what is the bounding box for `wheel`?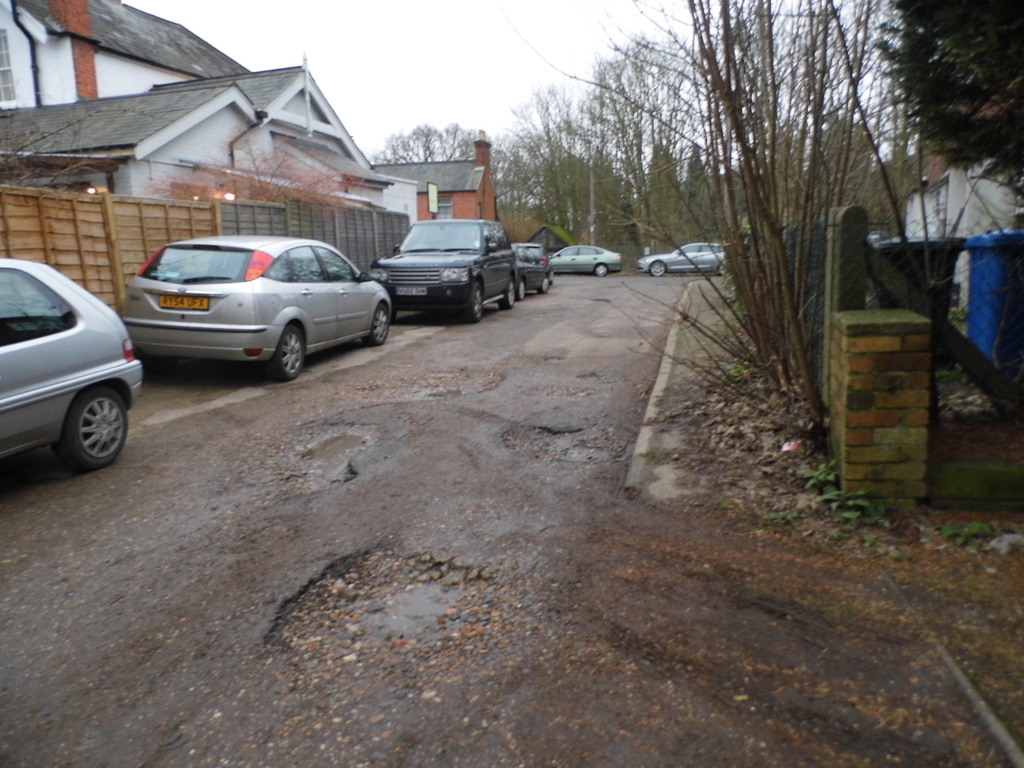
bbox(539, 281, 550, 291).
